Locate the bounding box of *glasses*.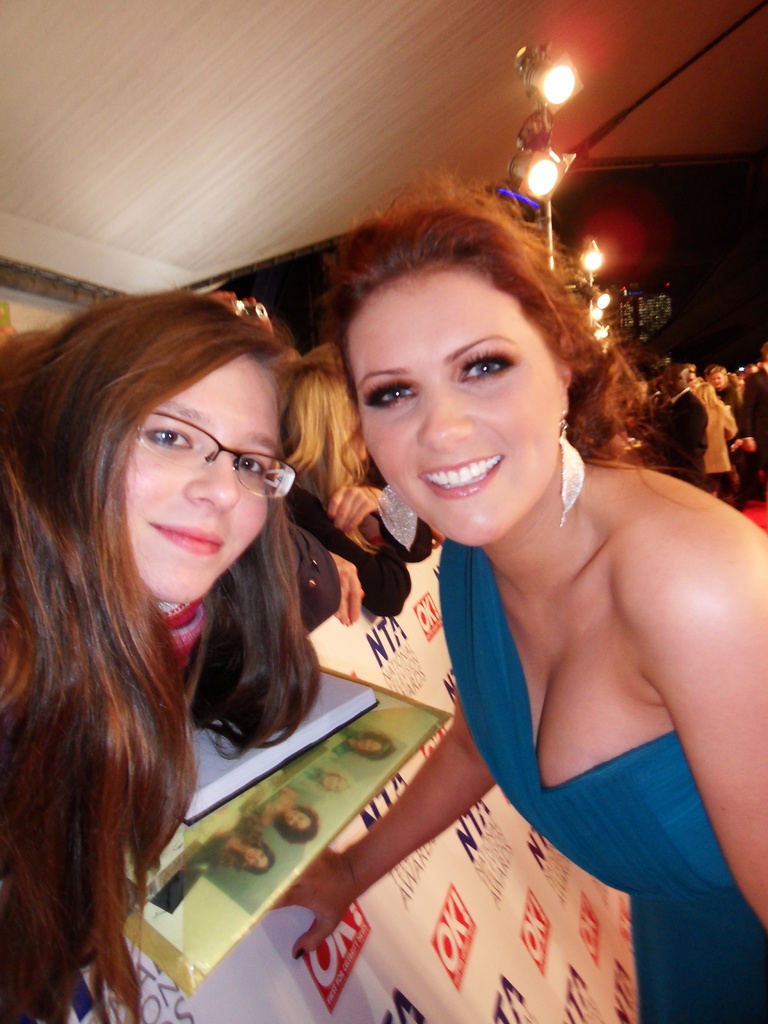
Bounding box: select_region(58, 397, 303, 498).
